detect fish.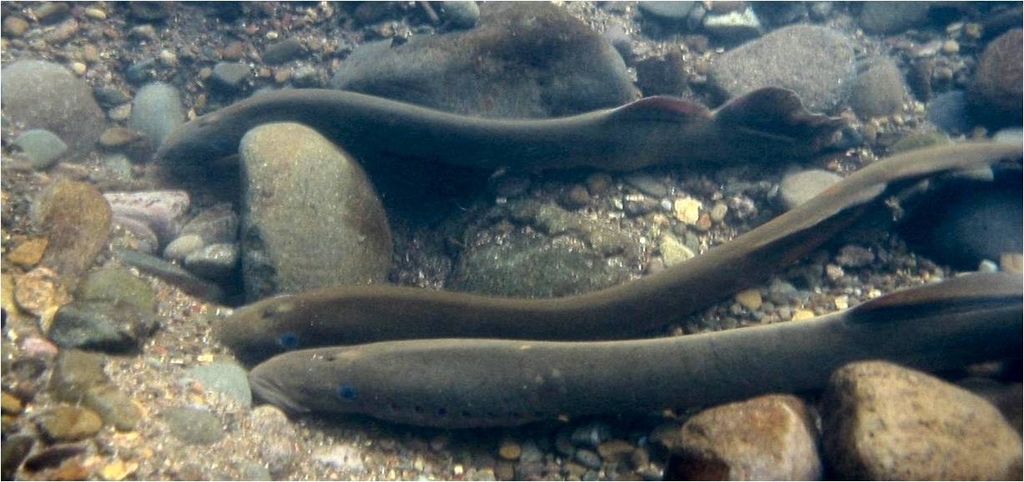
Detected at (154, 80, 861, 191).
